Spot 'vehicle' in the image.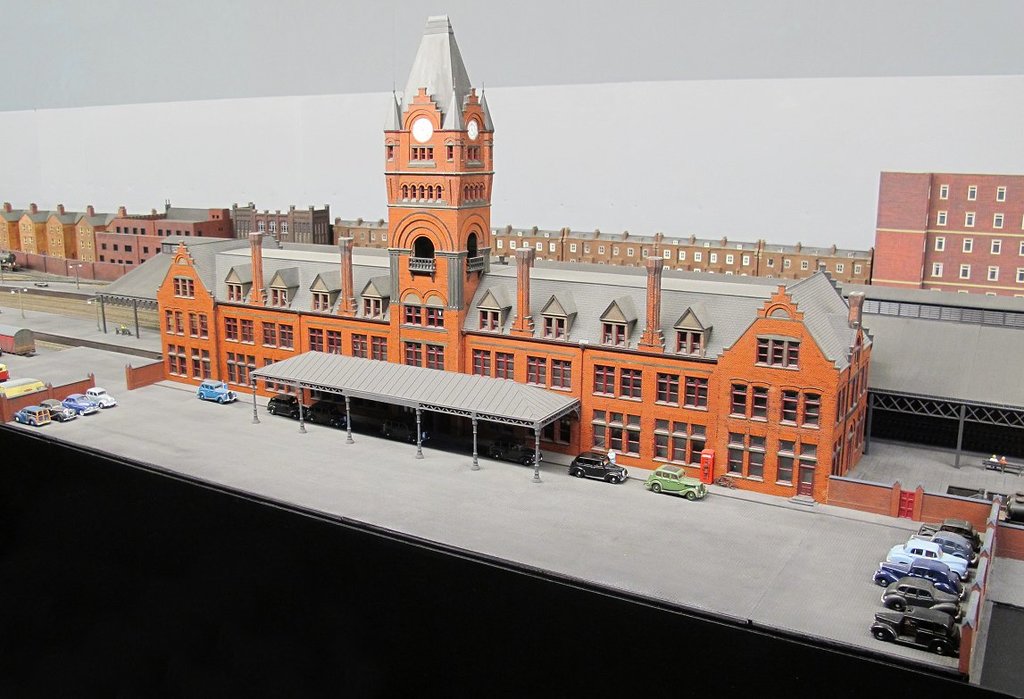
'vehicle' found at locate(263, 397, 297, 417).
